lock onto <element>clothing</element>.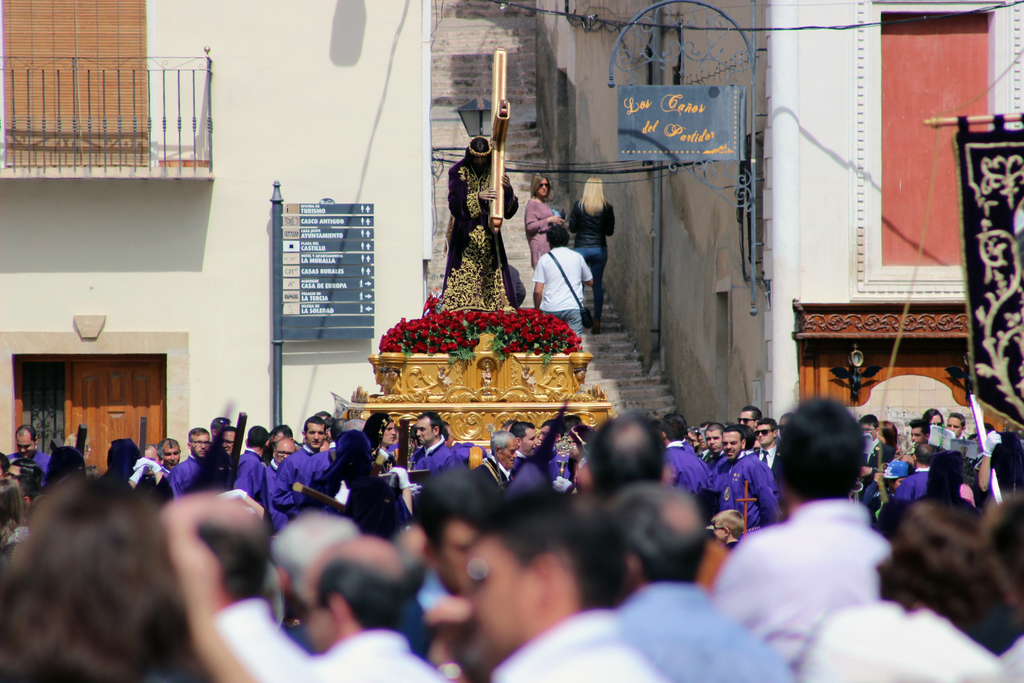
Locked: {"x1": 166, "y1": 448, "x2": 195, "y2": 498}.
